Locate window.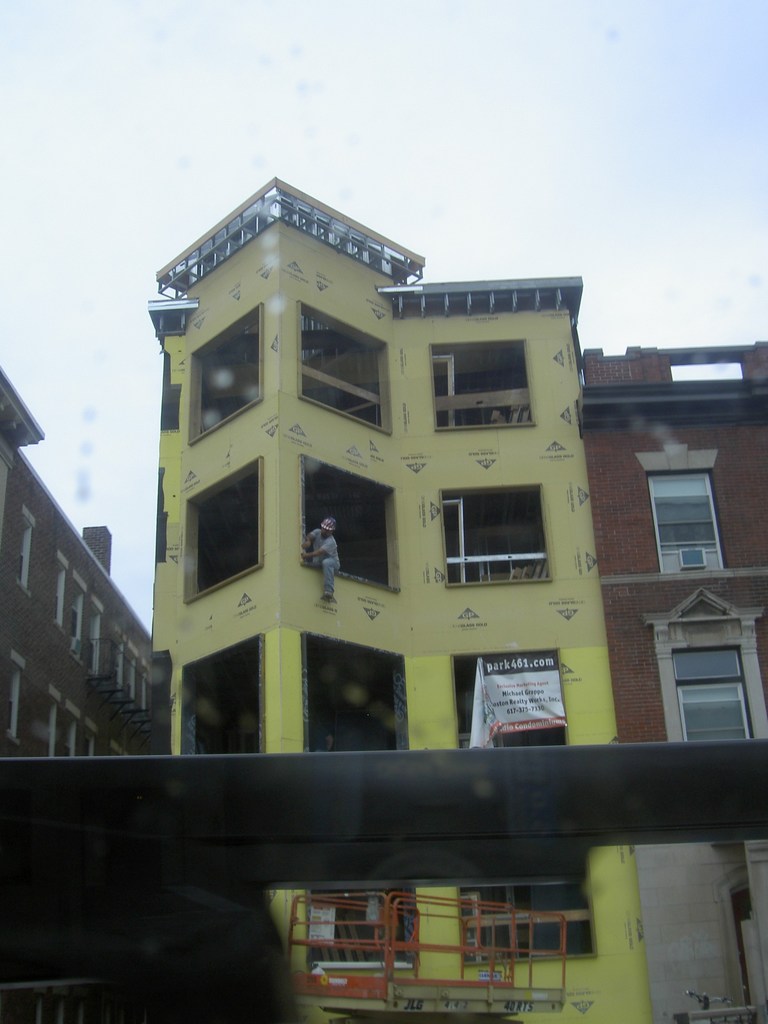
Bounding box: rect(442, 484, 558, 591).
